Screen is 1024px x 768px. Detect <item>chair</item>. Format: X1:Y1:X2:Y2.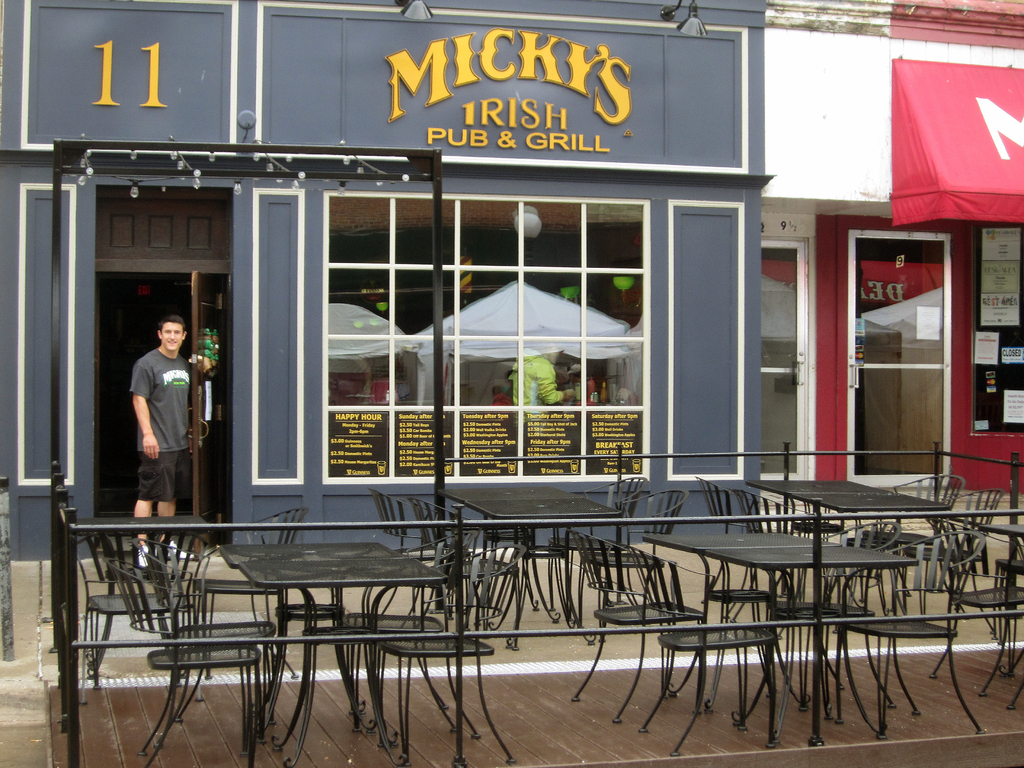
374:488:436:549.
